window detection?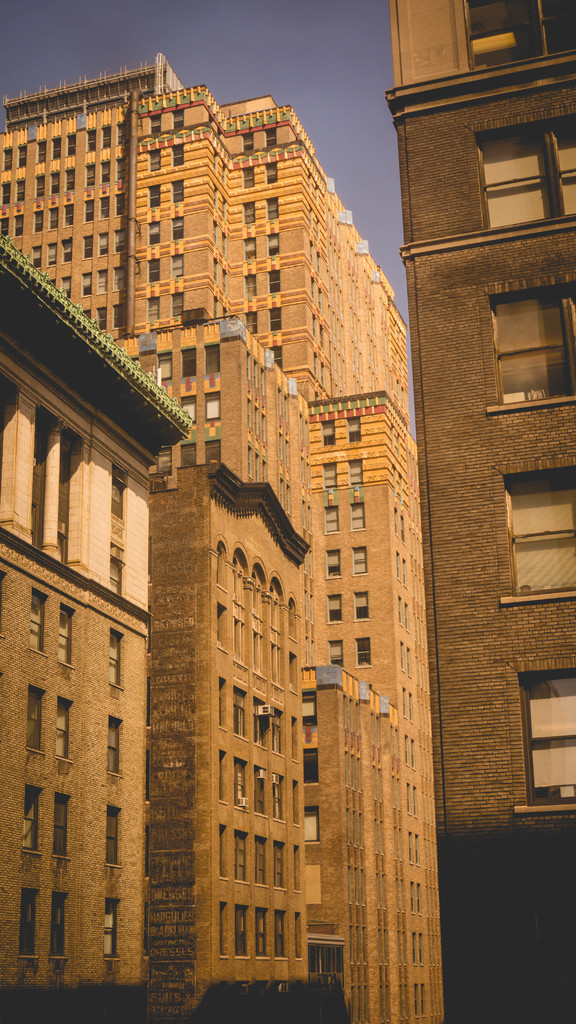
(left=474, top=116, right=575, bottom=232)
